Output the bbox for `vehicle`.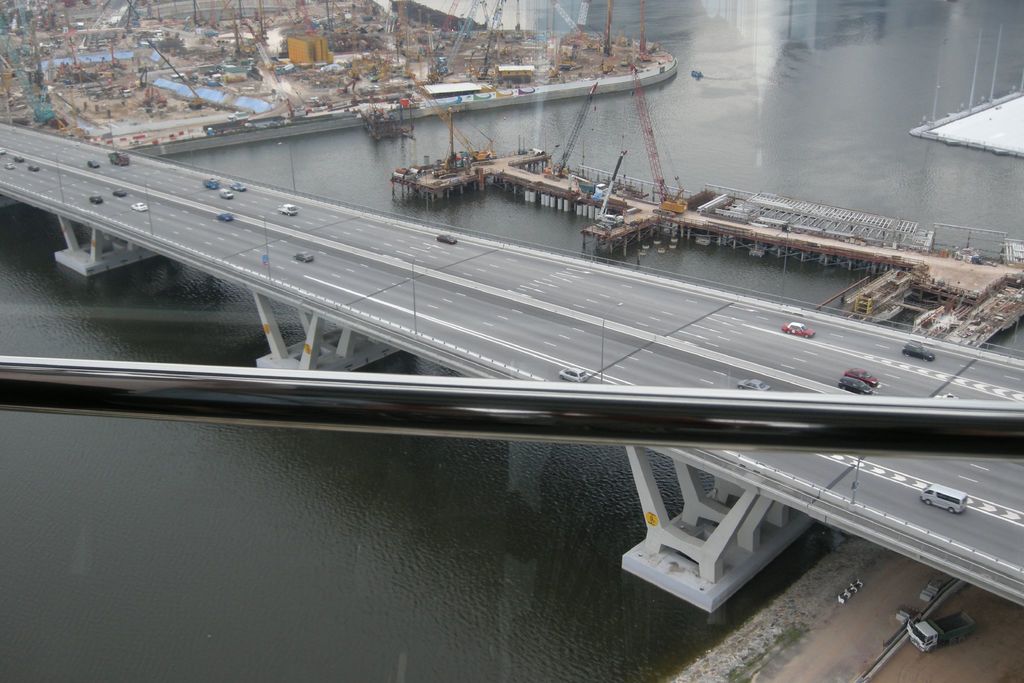
Rect(291, 253, 314, 266).
